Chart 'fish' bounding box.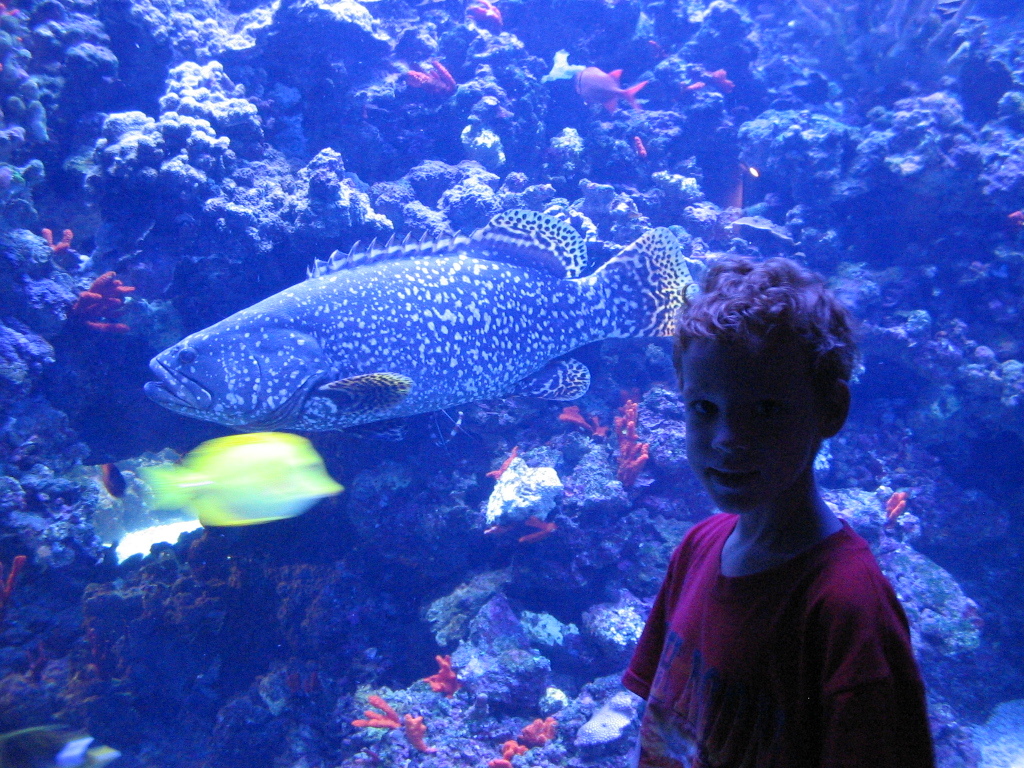
Charted: box=[137, 428, 347, 529].
